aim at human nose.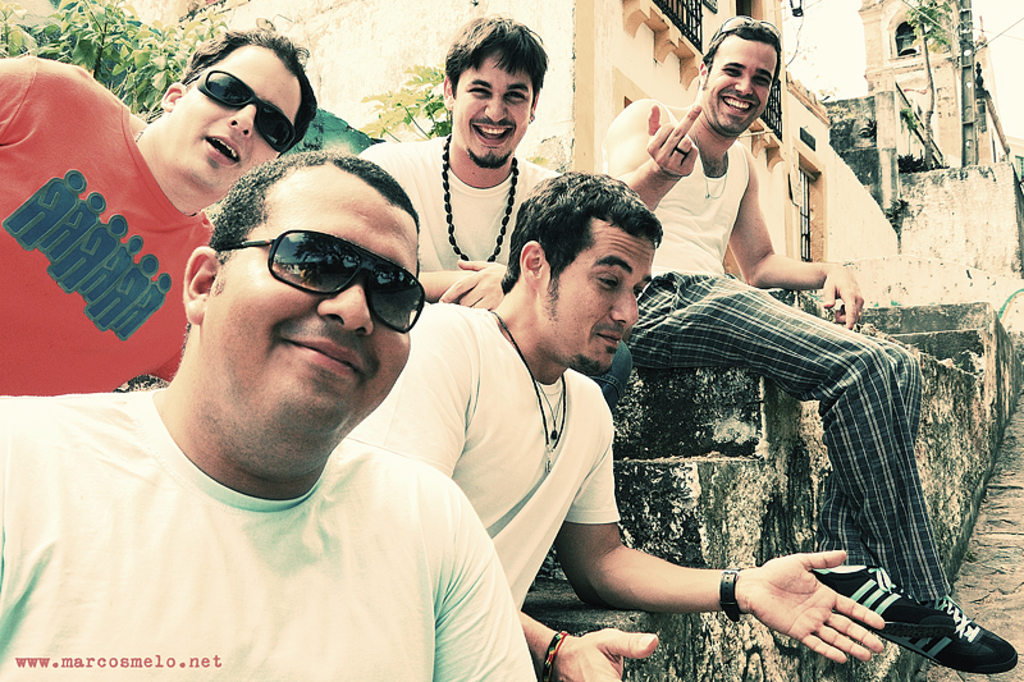
Aimed at (314,279,375,337).
